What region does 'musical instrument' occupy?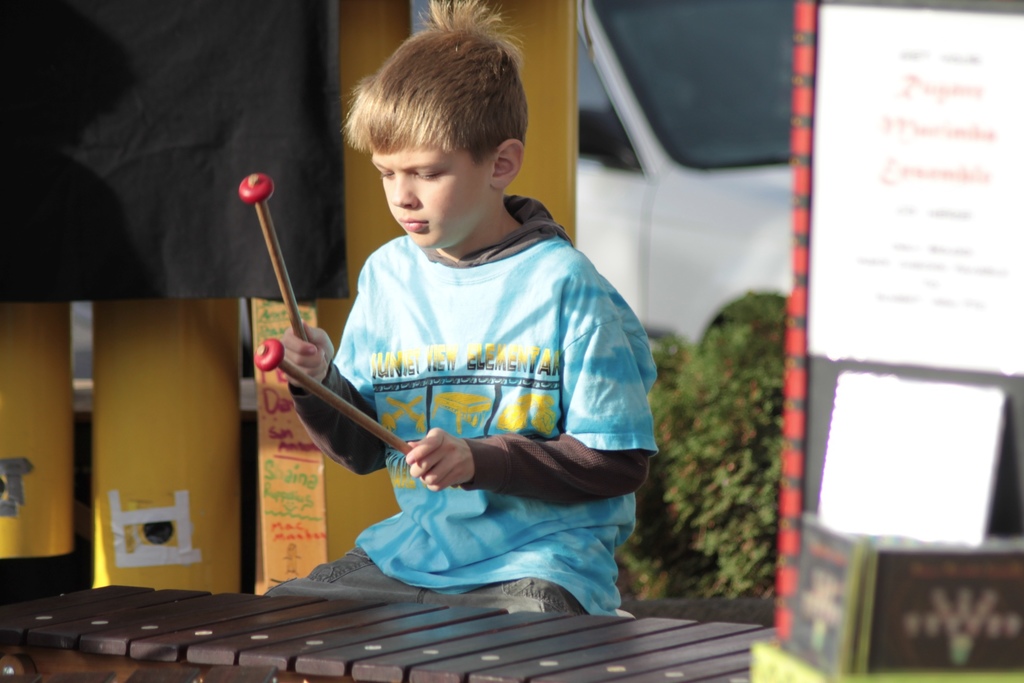
x1=0, y1=577, x2=772, y2=682.
